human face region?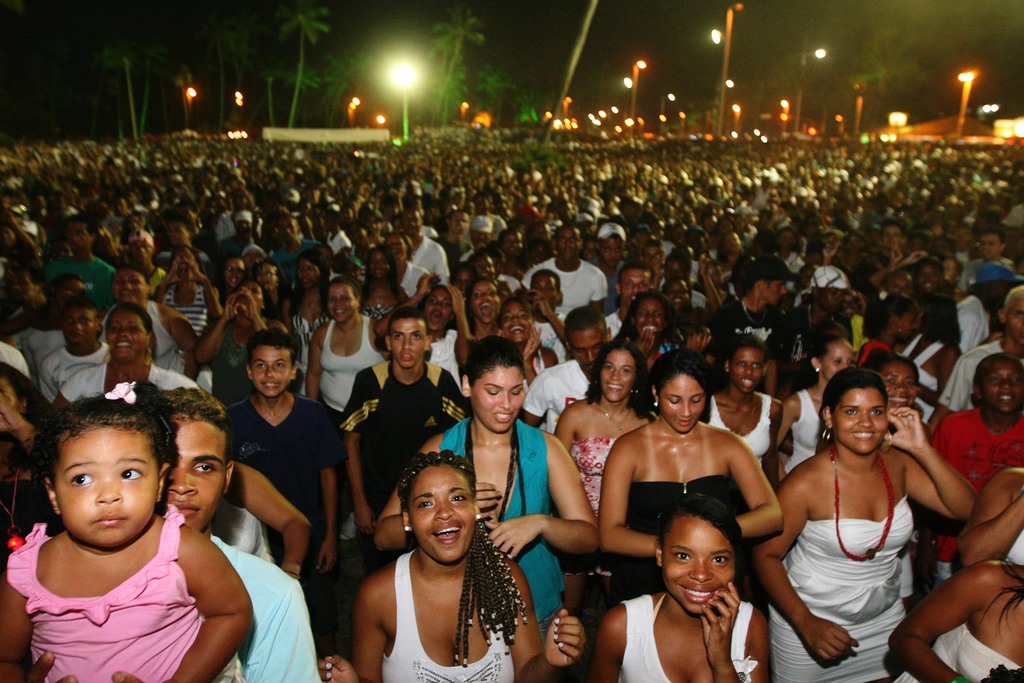
rect(531, 276, 558, 306)
